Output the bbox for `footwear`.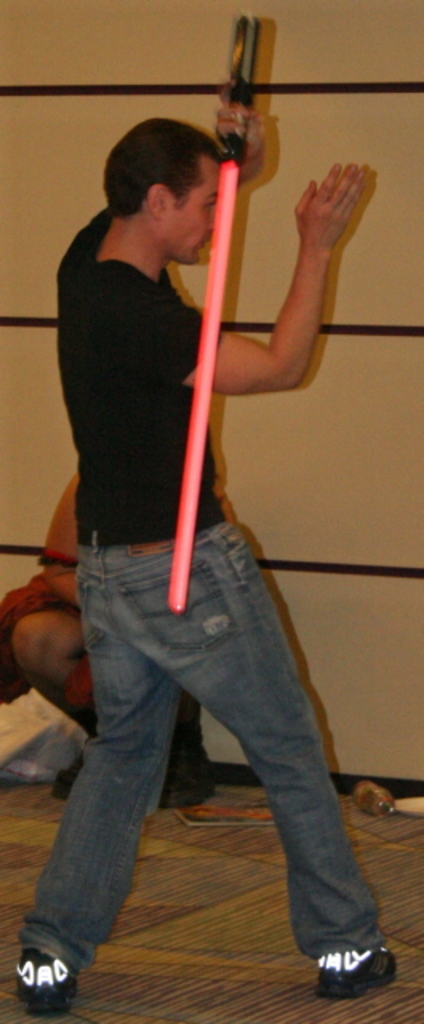
box=[13, 939, 91, 1013].
